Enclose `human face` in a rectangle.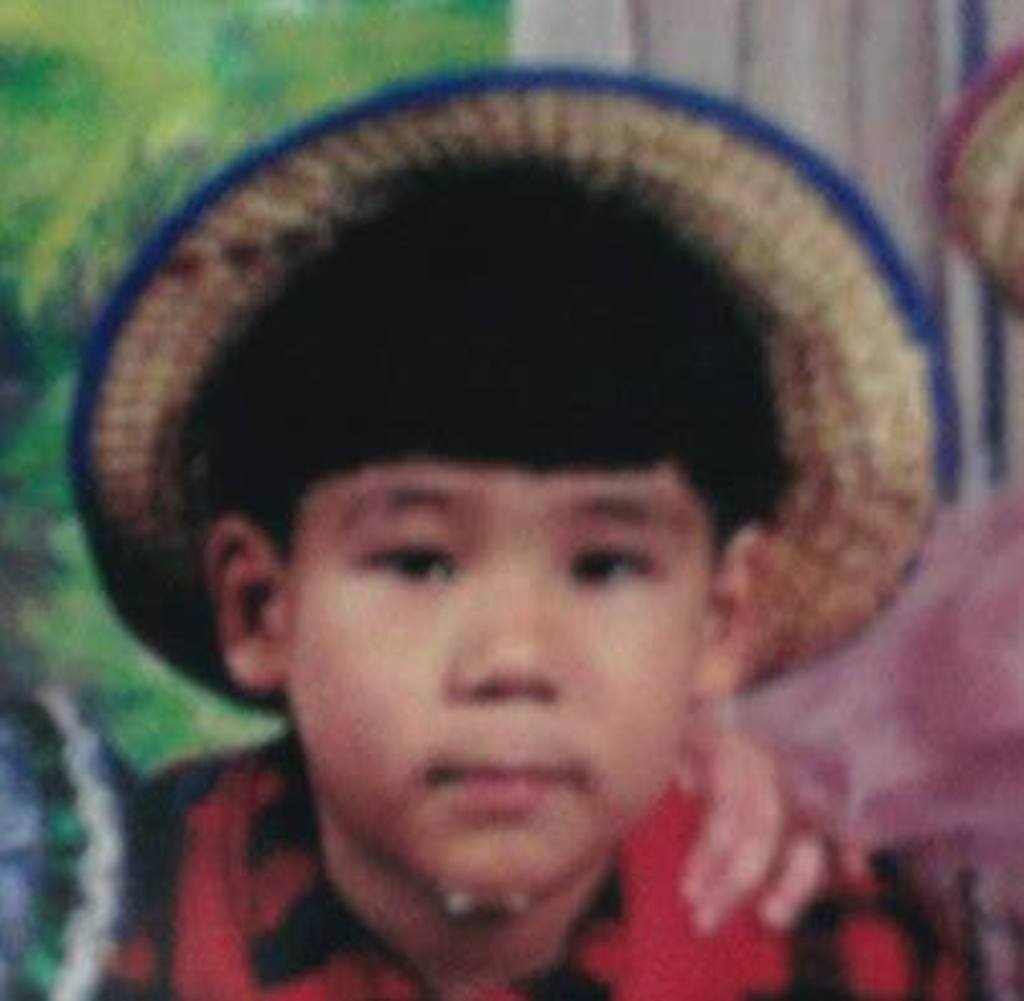
303:458:739:904.
